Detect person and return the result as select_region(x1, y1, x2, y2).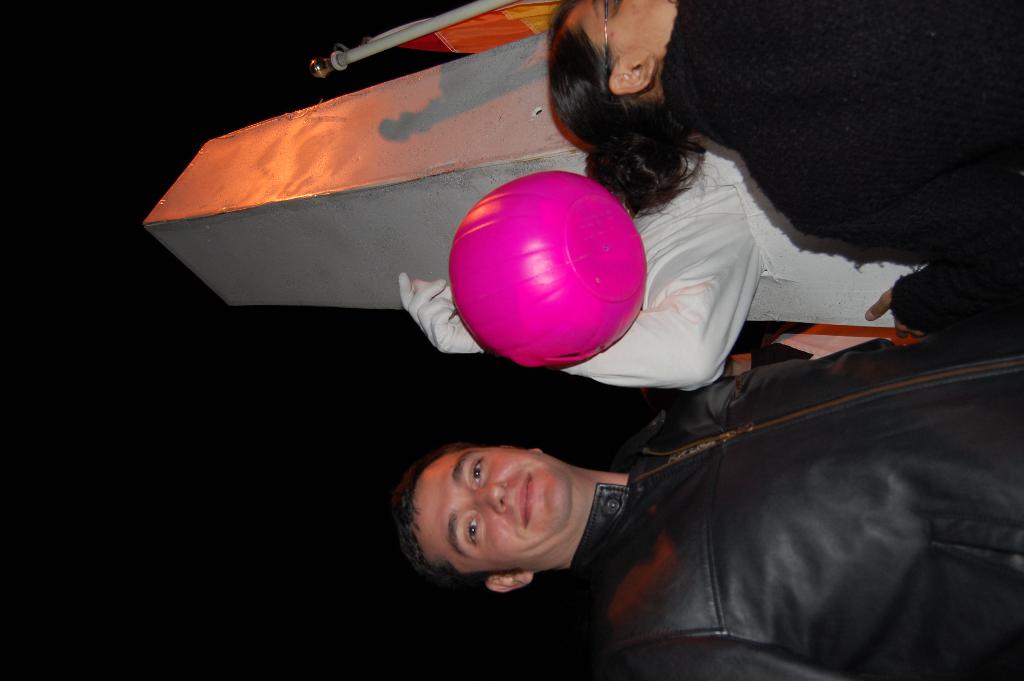
select_region(388, 327, 1023, 680).
